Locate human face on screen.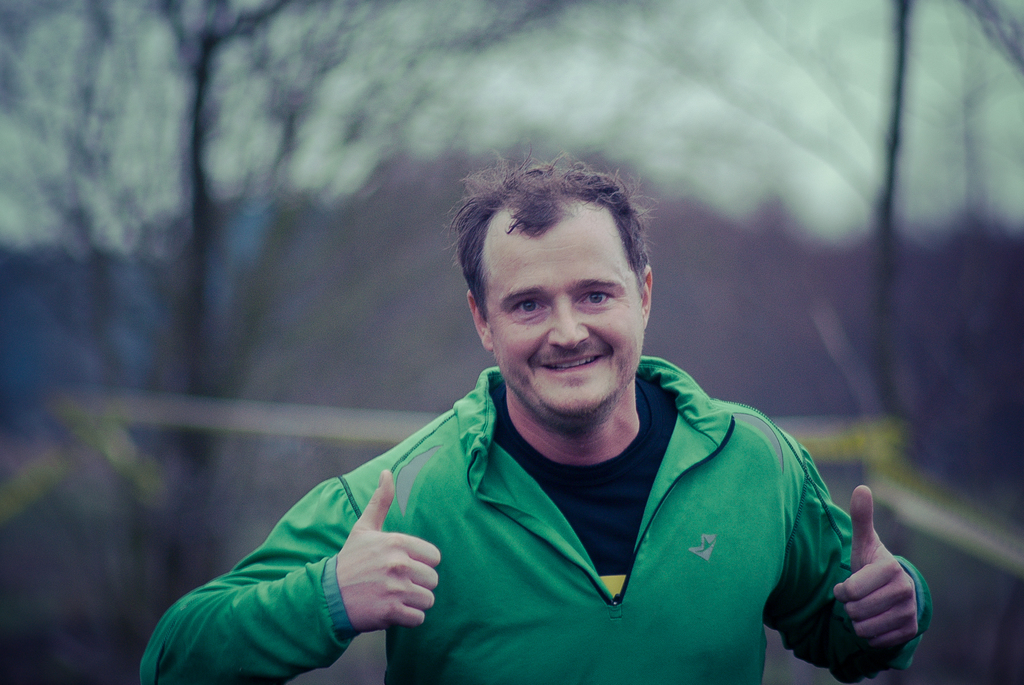
On screen at crop(478, 199, 646, 418).
